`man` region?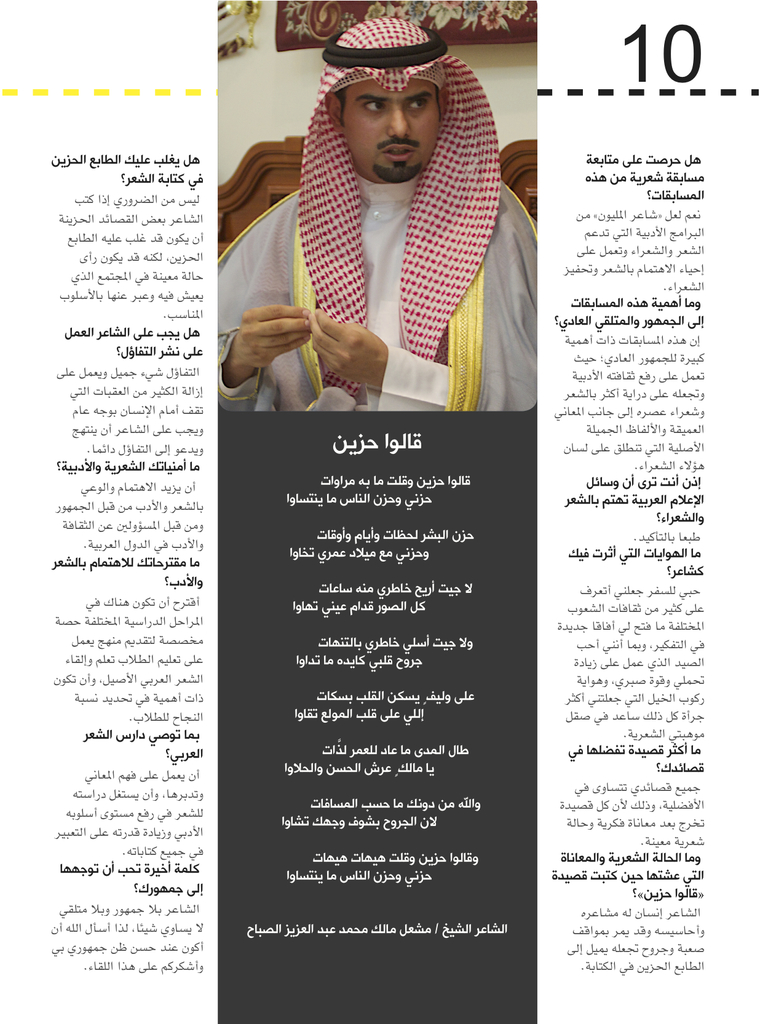
rect(213, 24, 555, 424)
